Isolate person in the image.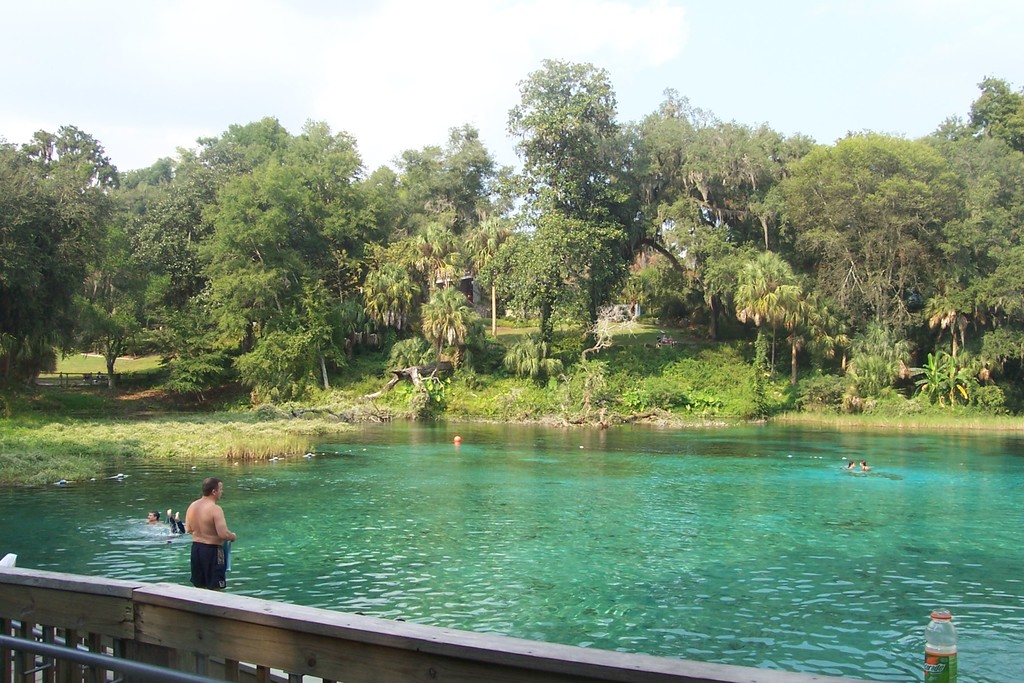
Isolated region: bbox=(147, 511, 159, 523).
